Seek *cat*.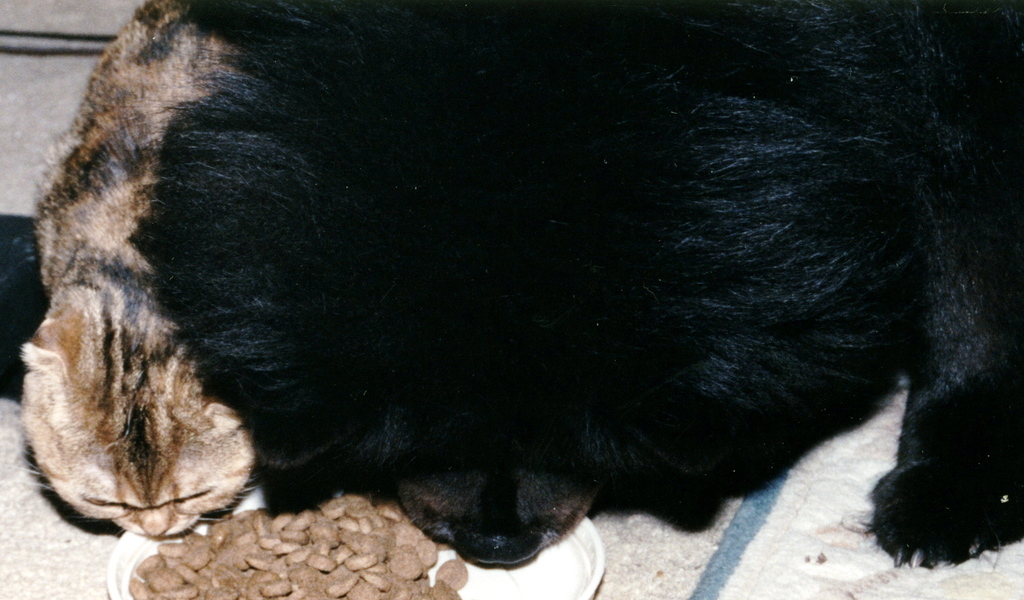
<bbox>11, 0, 266, 542</bbox>.
